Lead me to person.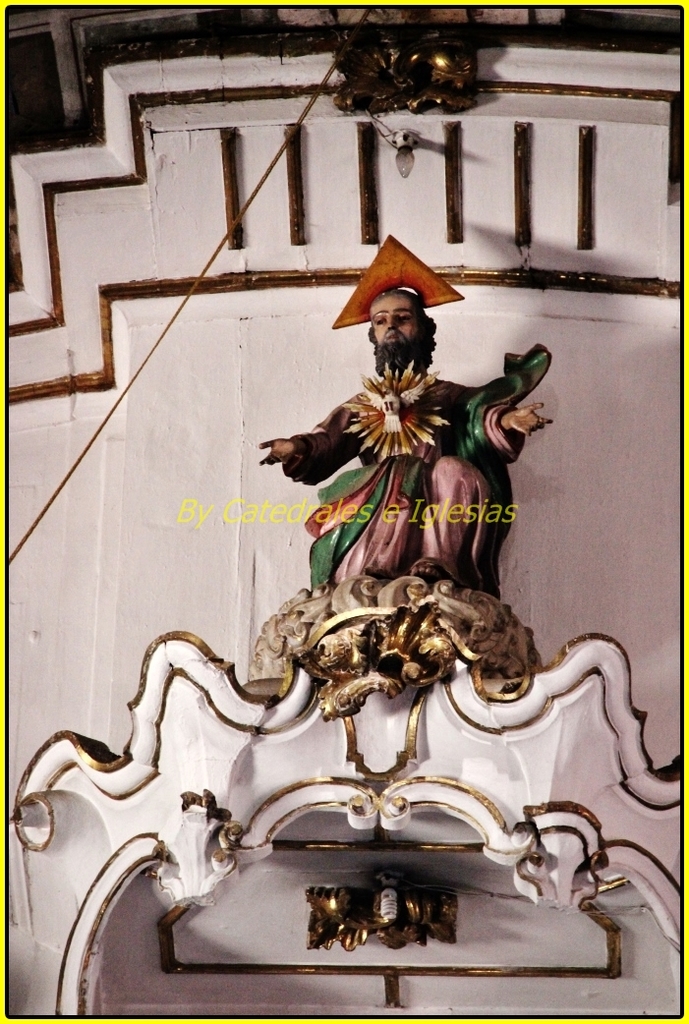
Lead to {"left": 258, "top": 285, "right": 554, "bottom": 580}.
